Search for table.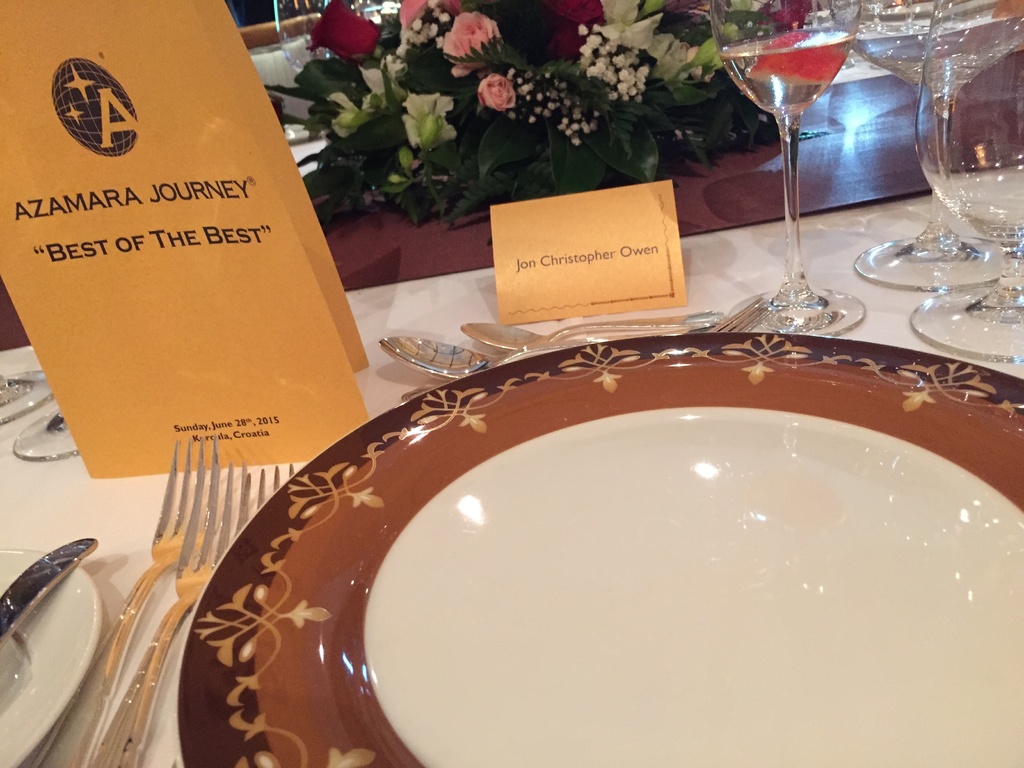
Found at detection(143, 271, 1023, 767).
